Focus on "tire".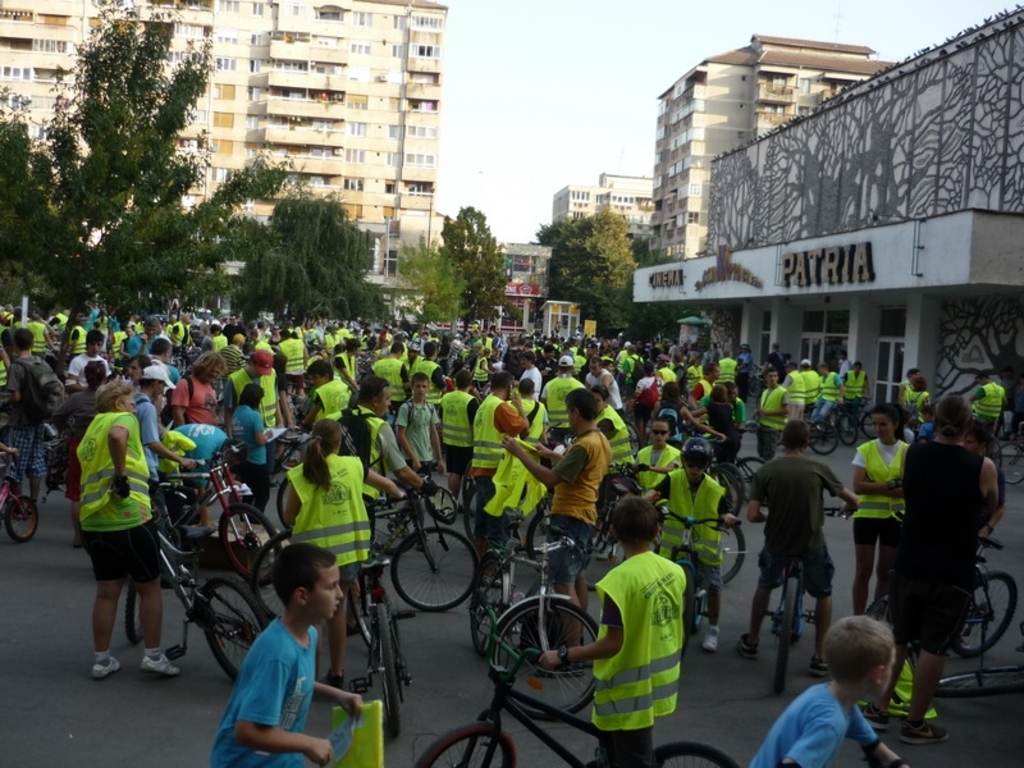
Focused at [772,567,790,687].
